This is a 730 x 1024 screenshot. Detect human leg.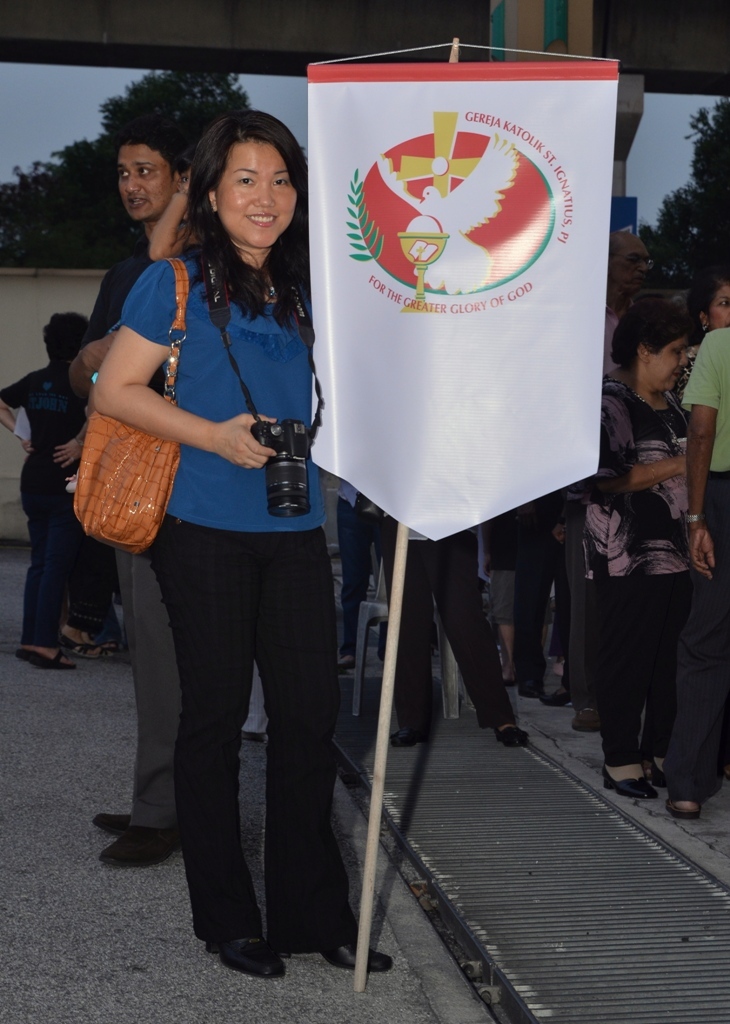
(x1=424, y1=513, x2=538, y2=778).
